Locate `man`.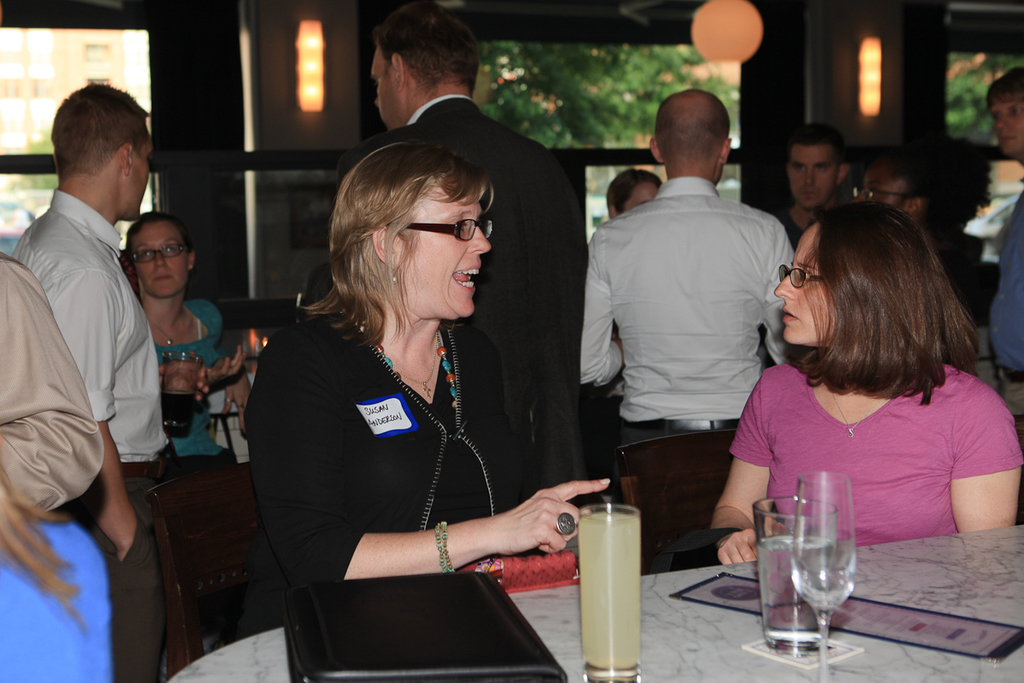
Bounding box: (765,114,847,243).
